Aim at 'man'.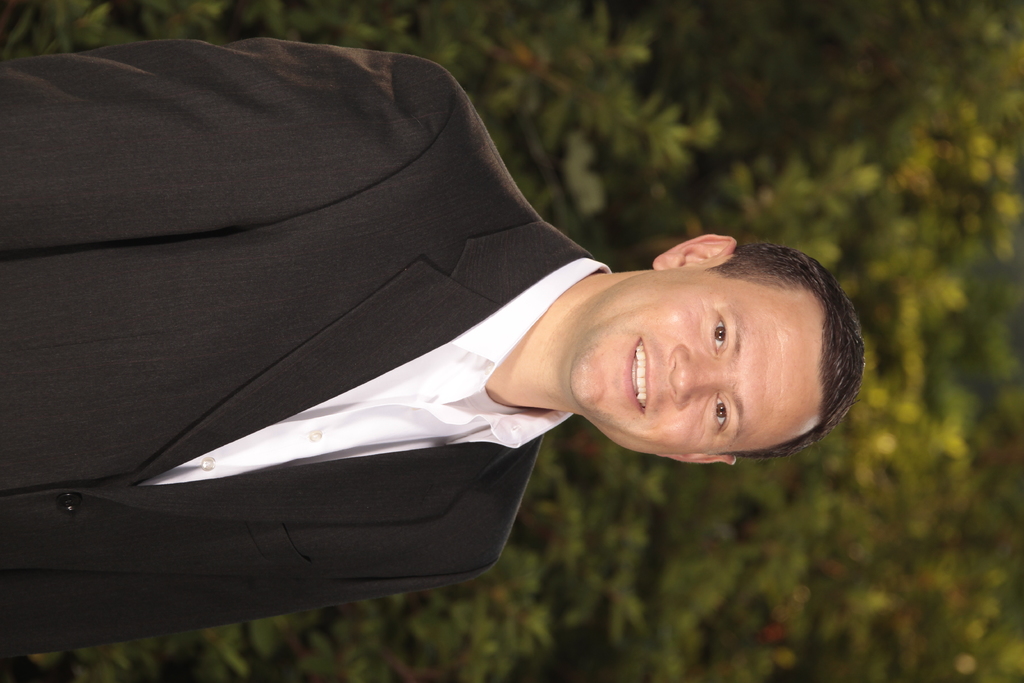
Aimed at bbox=[18, 21, 833, 662].
